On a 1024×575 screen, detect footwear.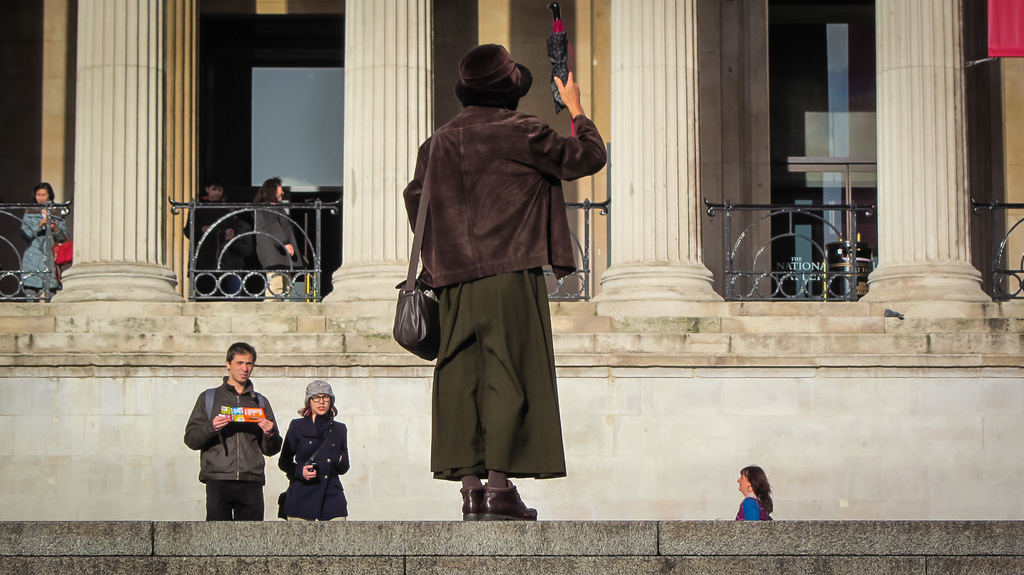
{"left": 481, "top": 491, "right": 542, "bottom": 522}.
